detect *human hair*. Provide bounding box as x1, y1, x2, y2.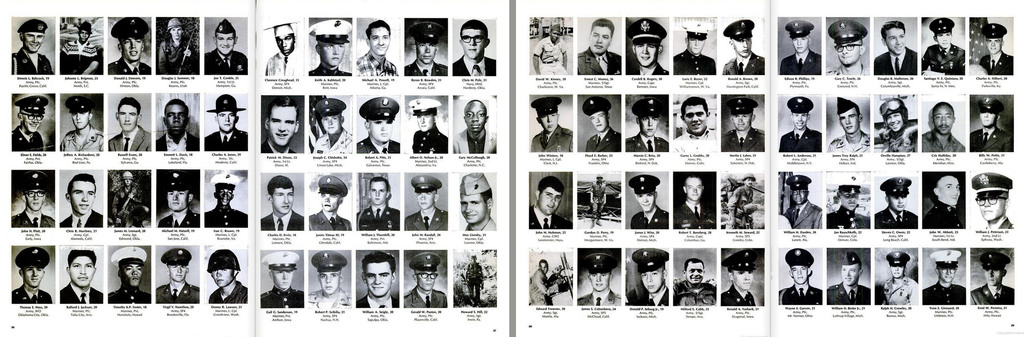
369, 179, 390, 193.
